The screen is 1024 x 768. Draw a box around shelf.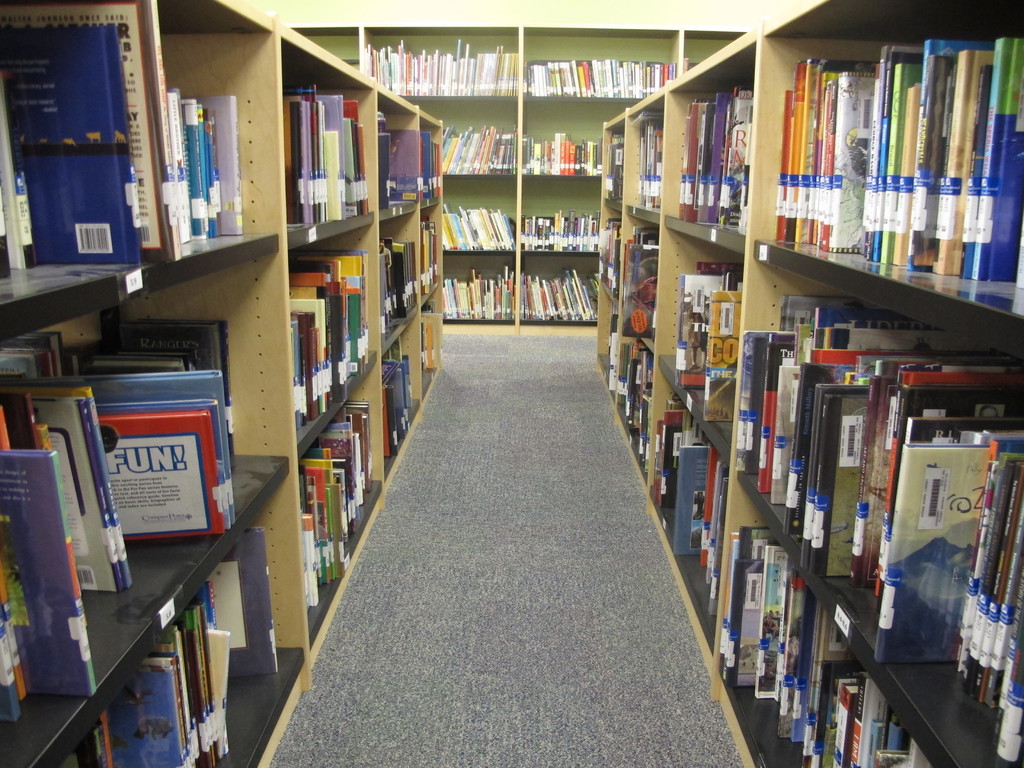
<bbox>593, 0, 1023, 765</bbox>.
